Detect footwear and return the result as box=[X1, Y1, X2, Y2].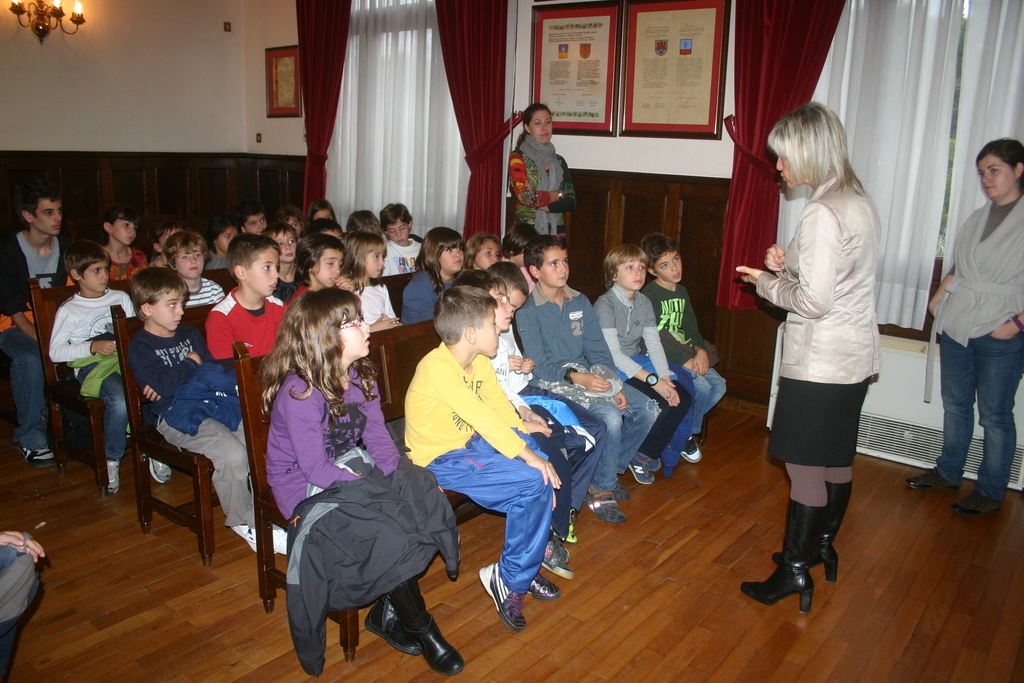
box=[527, 570, 563, 598].
